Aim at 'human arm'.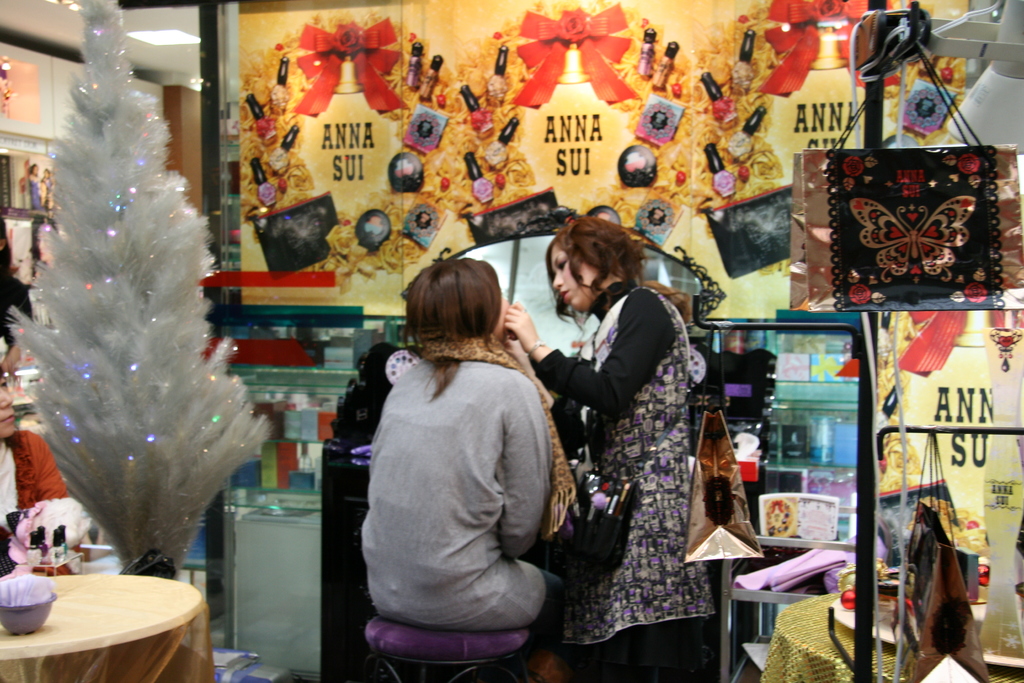
Aimed at (x1=504, y1=286, x2=676, y2=416).
